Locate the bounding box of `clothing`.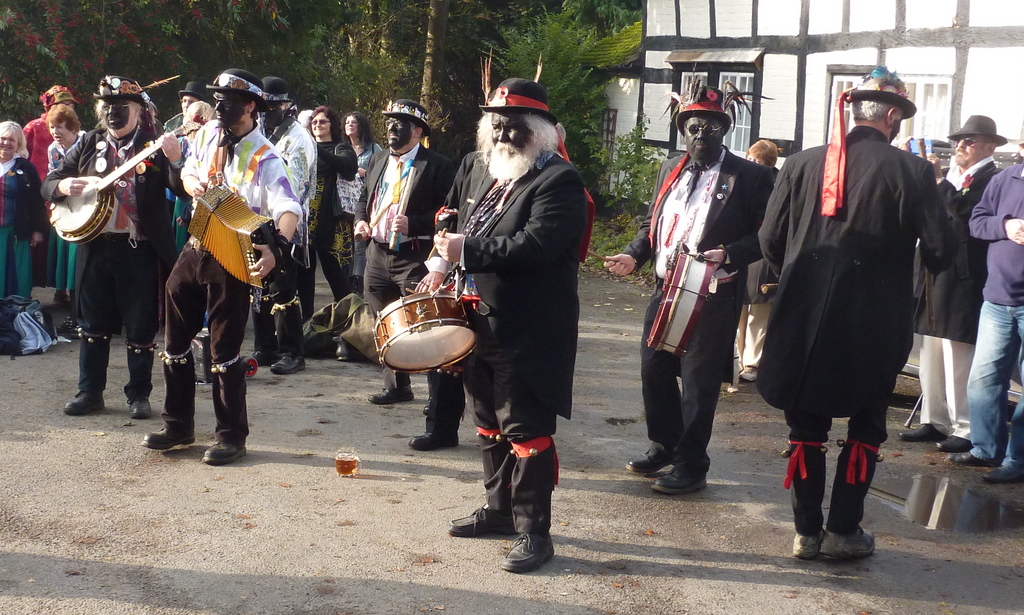
Bounding box: 34/106/191/403.
